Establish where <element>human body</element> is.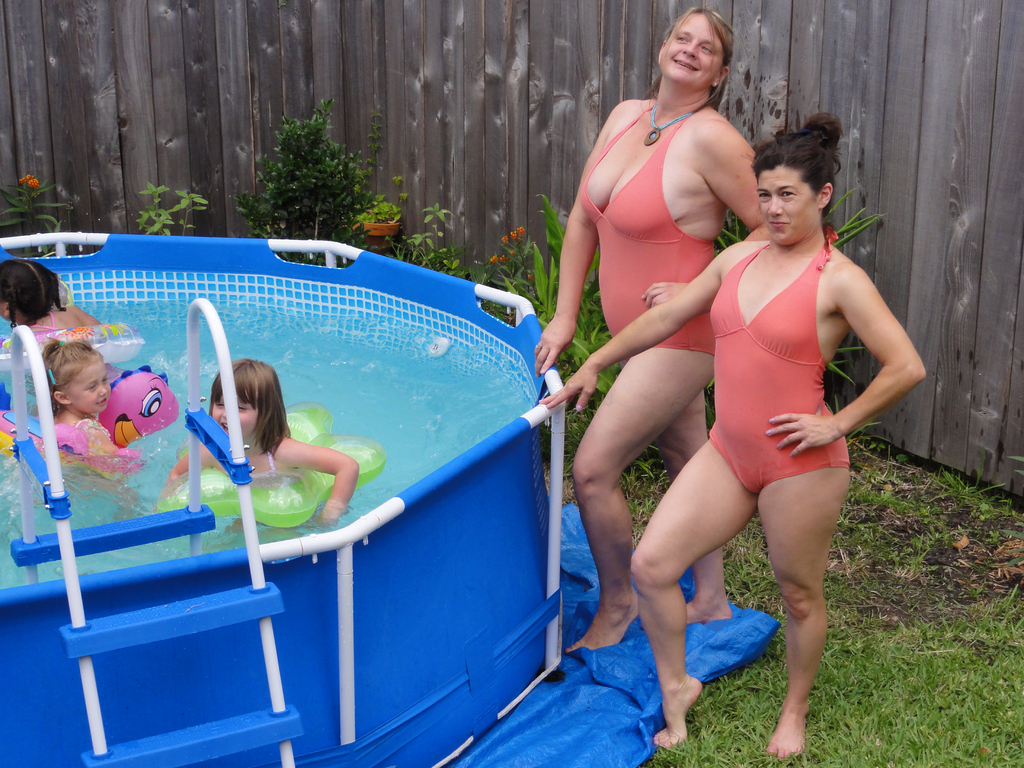
Established at 544, 113, 934, 765.
